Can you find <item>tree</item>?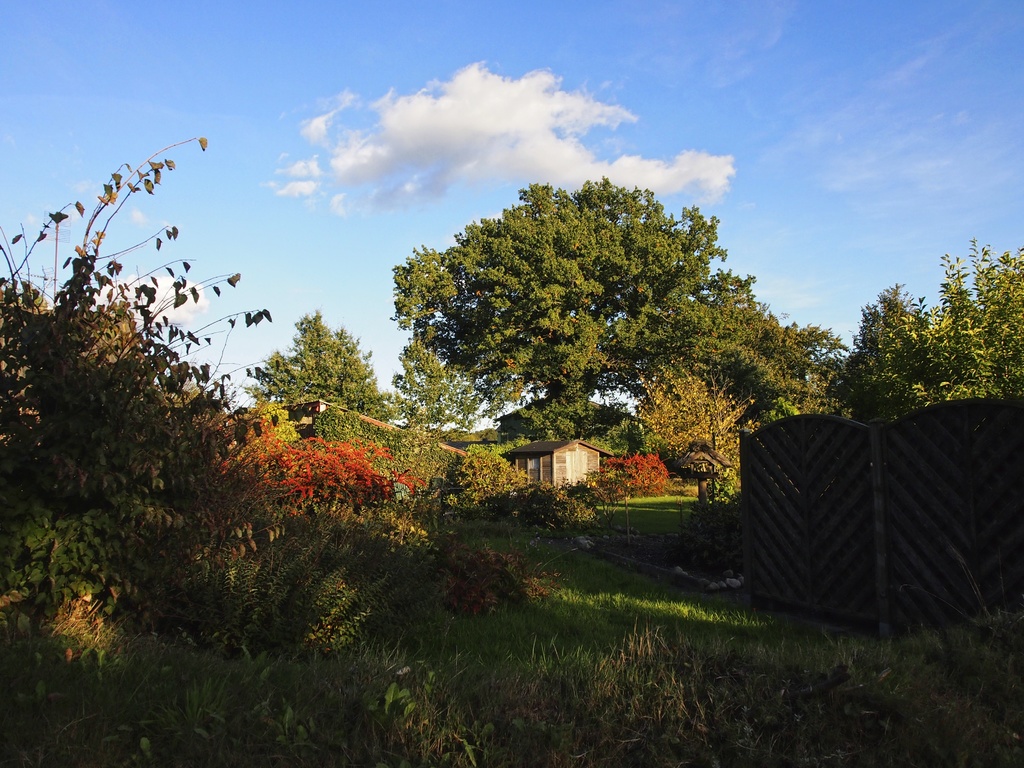
Yes, bounding box: region(0, 127, 306, 631).
